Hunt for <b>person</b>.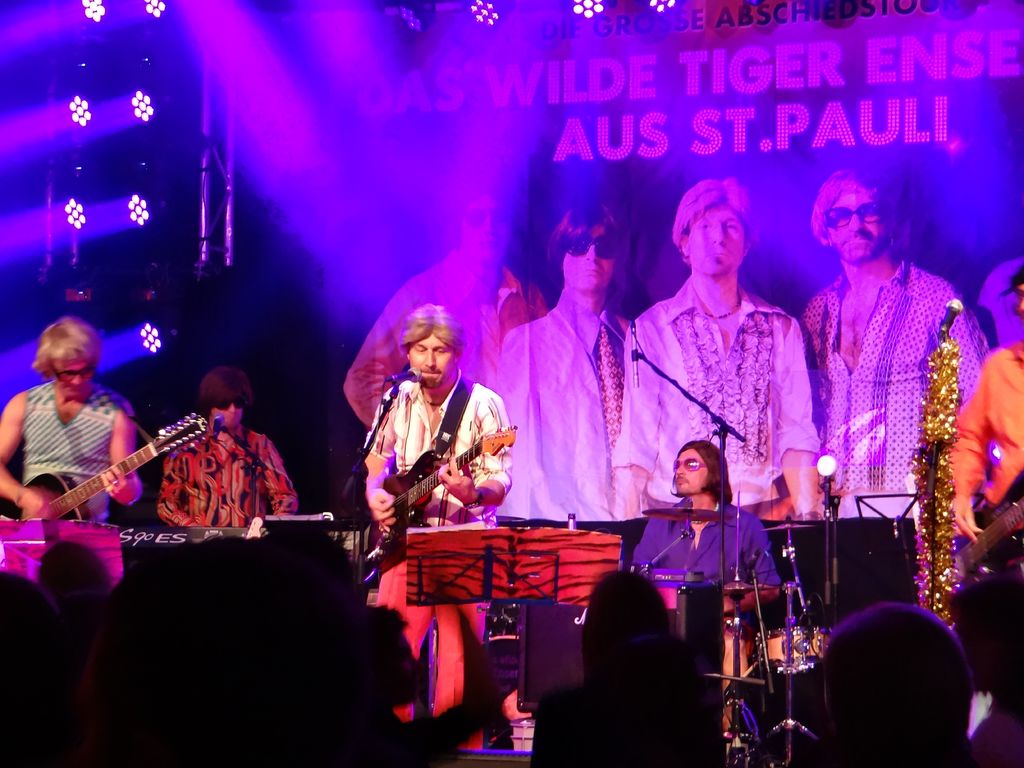
Hunted down at select_region(786, 168, 979, 516).
